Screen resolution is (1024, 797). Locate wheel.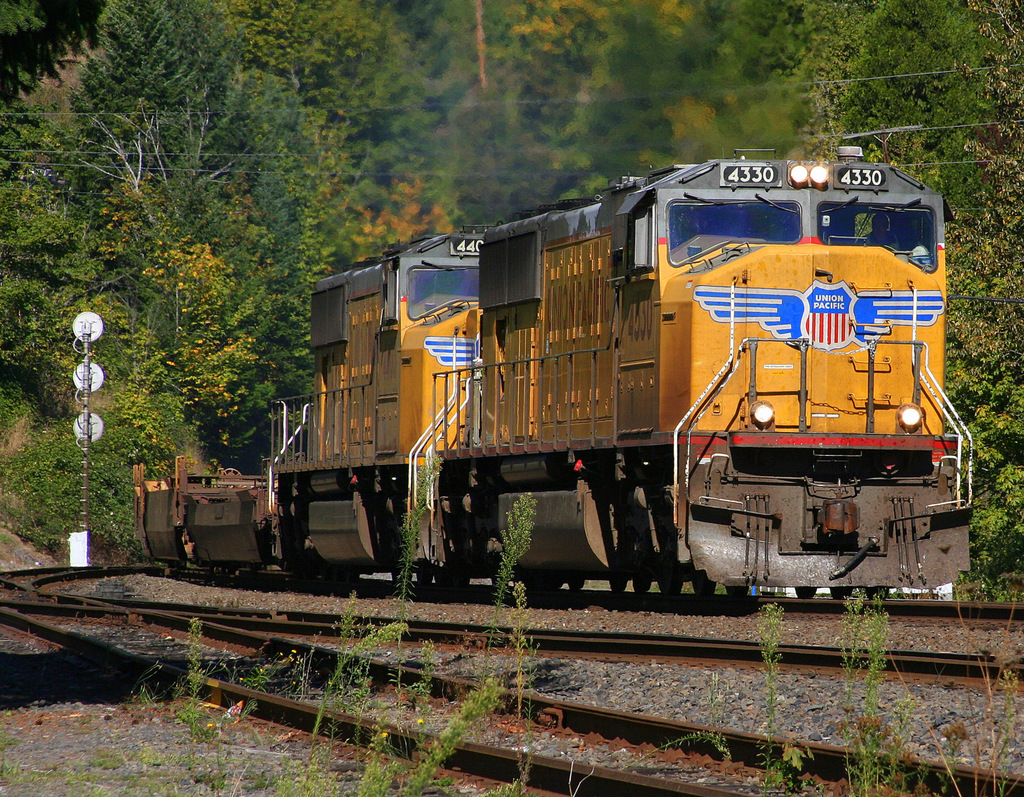
x1=828 y1=579 x2=860 y2=601.
